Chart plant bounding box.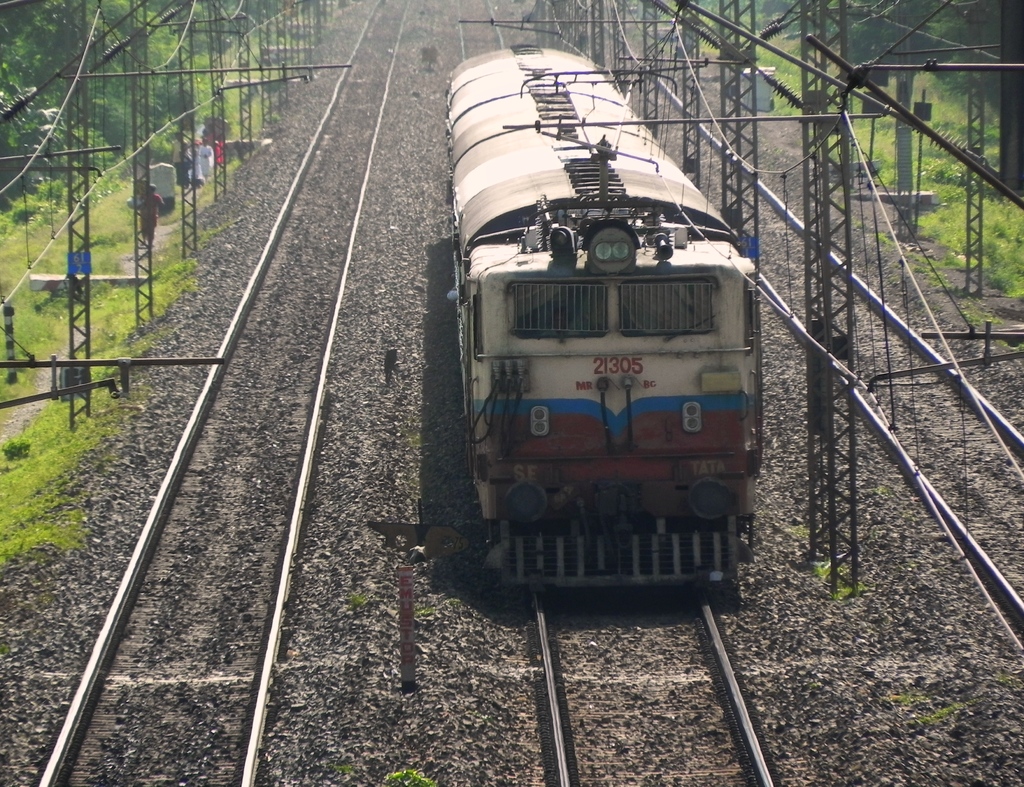
Charted: Rect(414, 601, 433, 624).
